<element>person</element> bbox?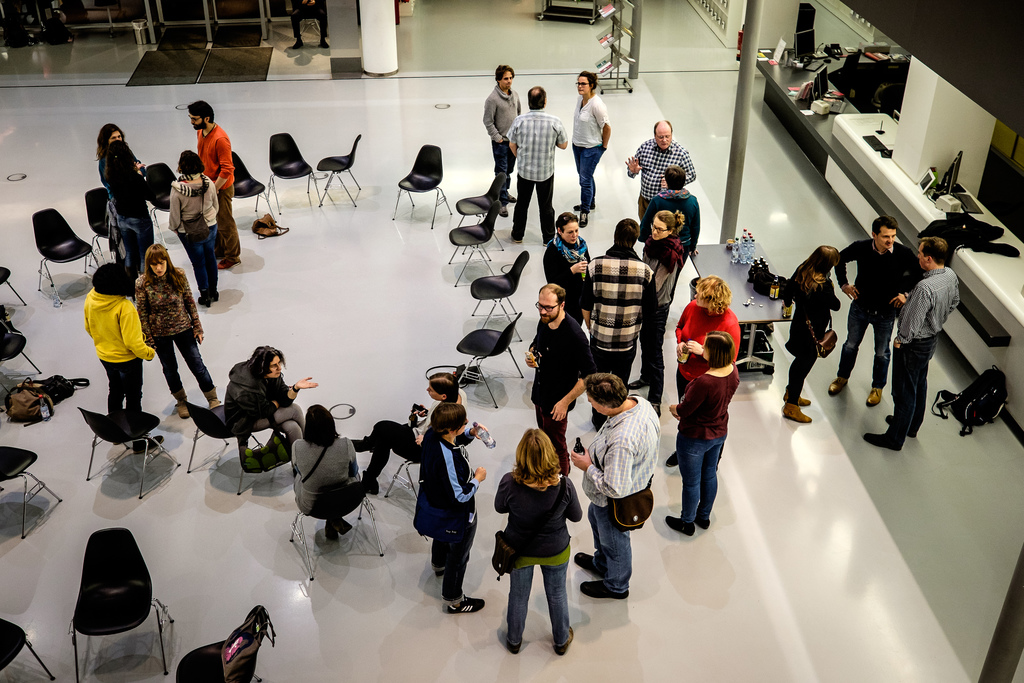
568:72:614:230
